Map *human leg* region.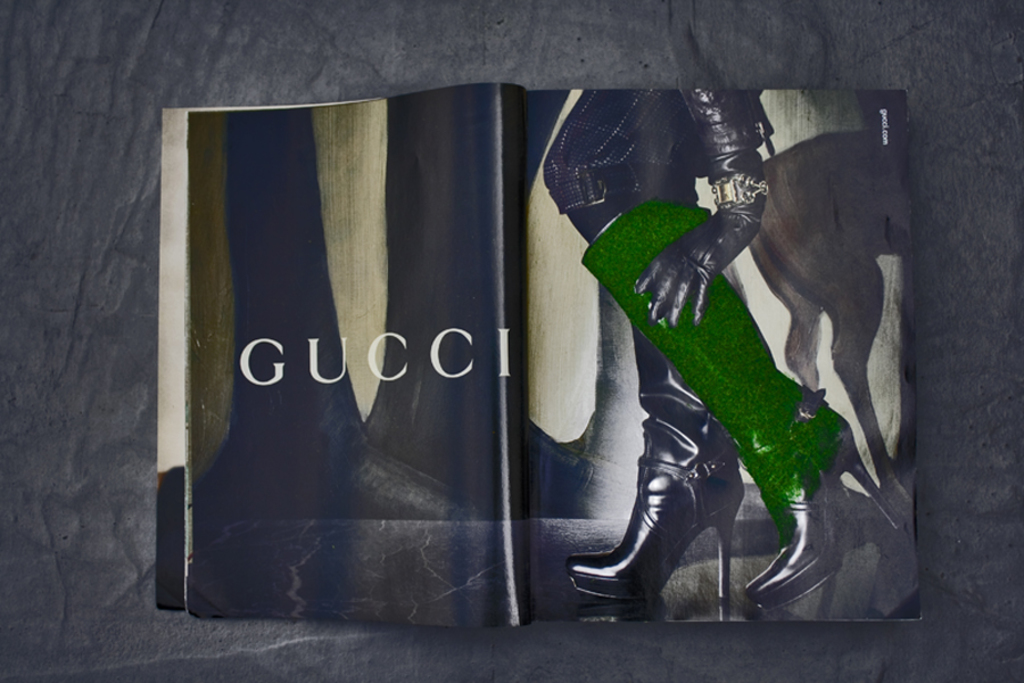
Mapped to l=538, t=71, r=902, b=610.
